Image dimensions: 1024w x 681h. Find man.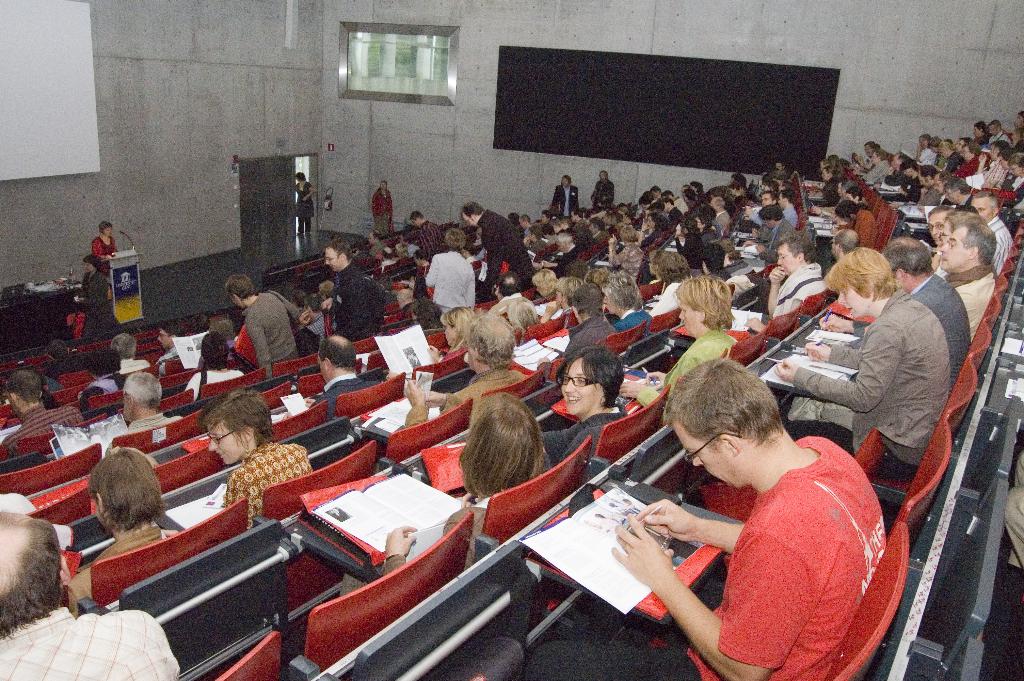
x1=747, y1=205, x2=785, y2=260.
